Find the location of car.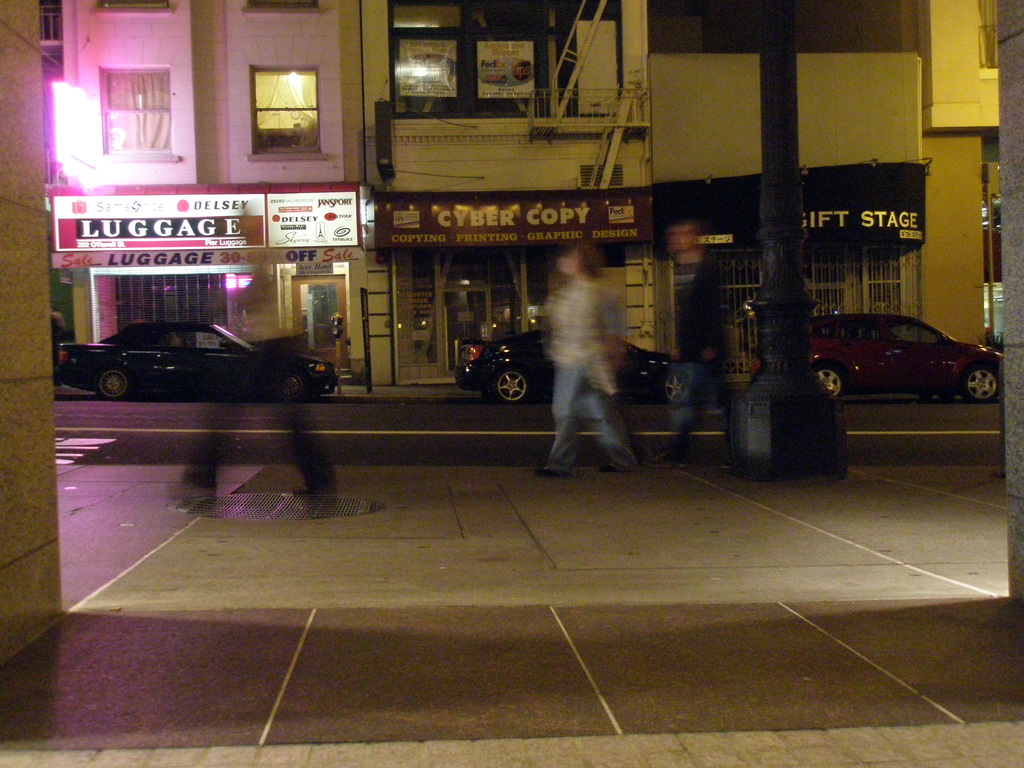
Location: [left=750, top=316, right=1004, bottom=406].
